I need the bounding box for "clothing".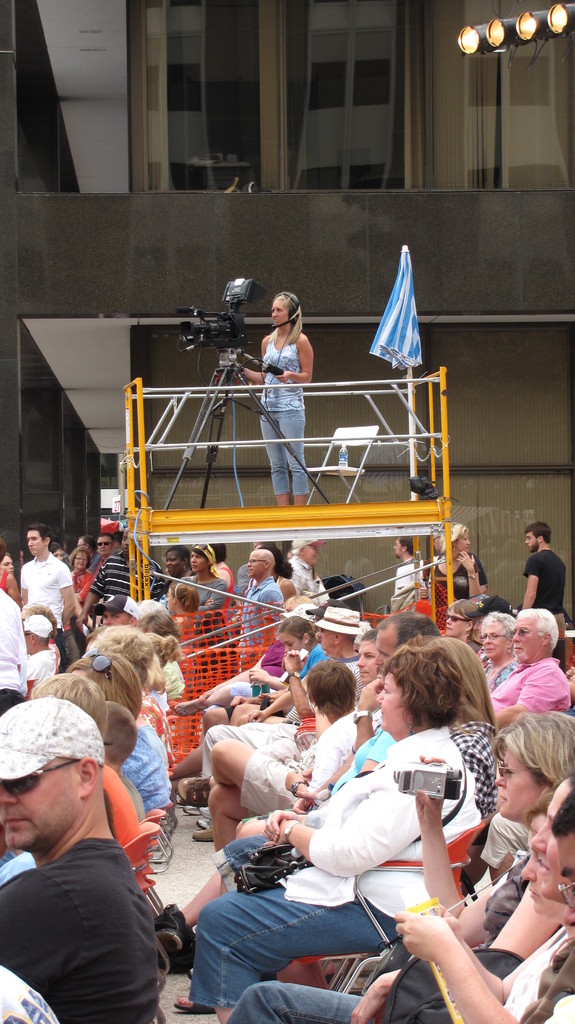
Here it is: bbox=(289, 552, 326, 602).
